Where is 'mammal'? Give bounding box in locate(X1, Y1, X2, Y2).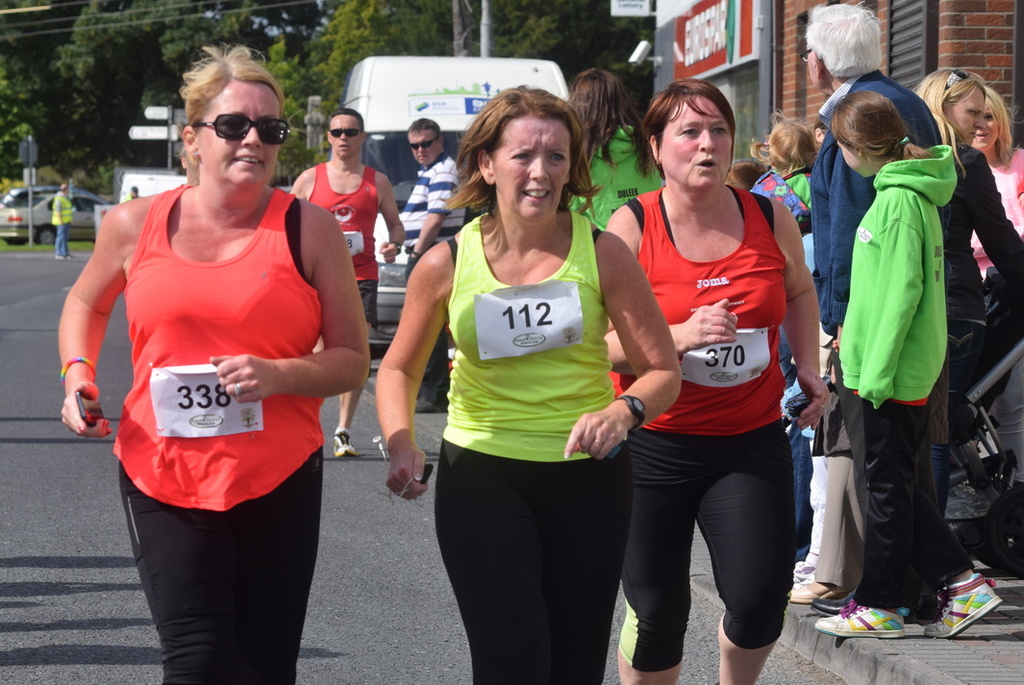
locate(389, 116, 467, 415).
